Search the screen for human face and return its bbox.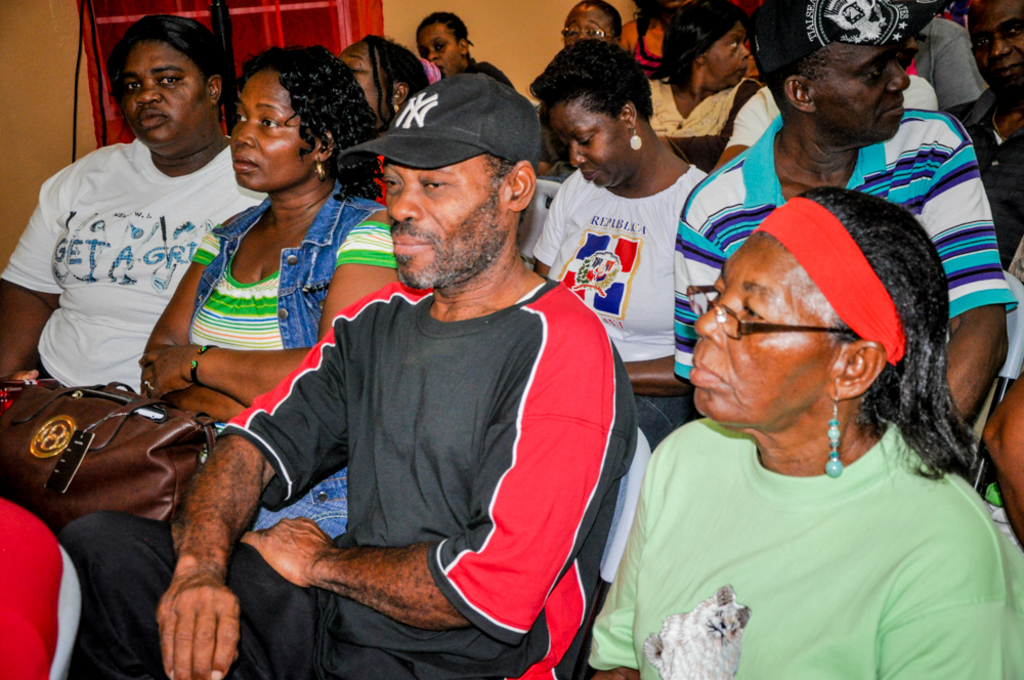
Found: <region>381, 157, 506, 291</region>.
